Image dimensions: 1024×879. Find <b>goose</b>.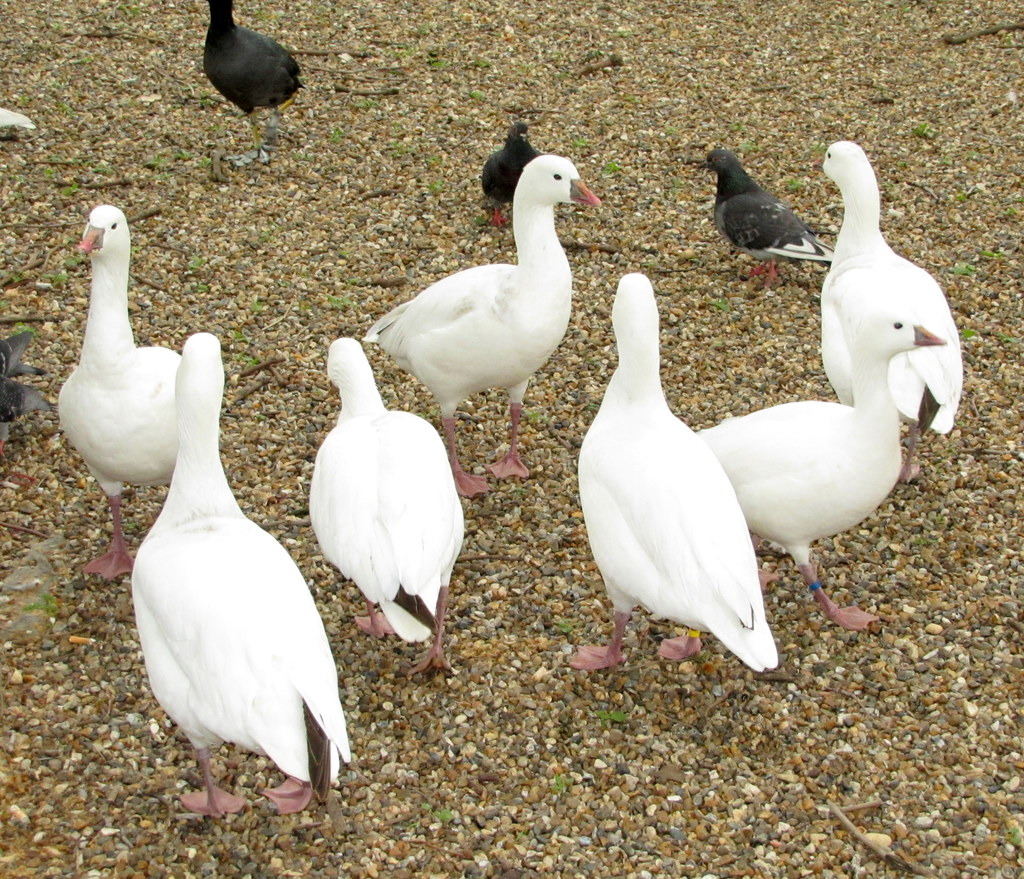
Rect(371, 150, 609, 503).
